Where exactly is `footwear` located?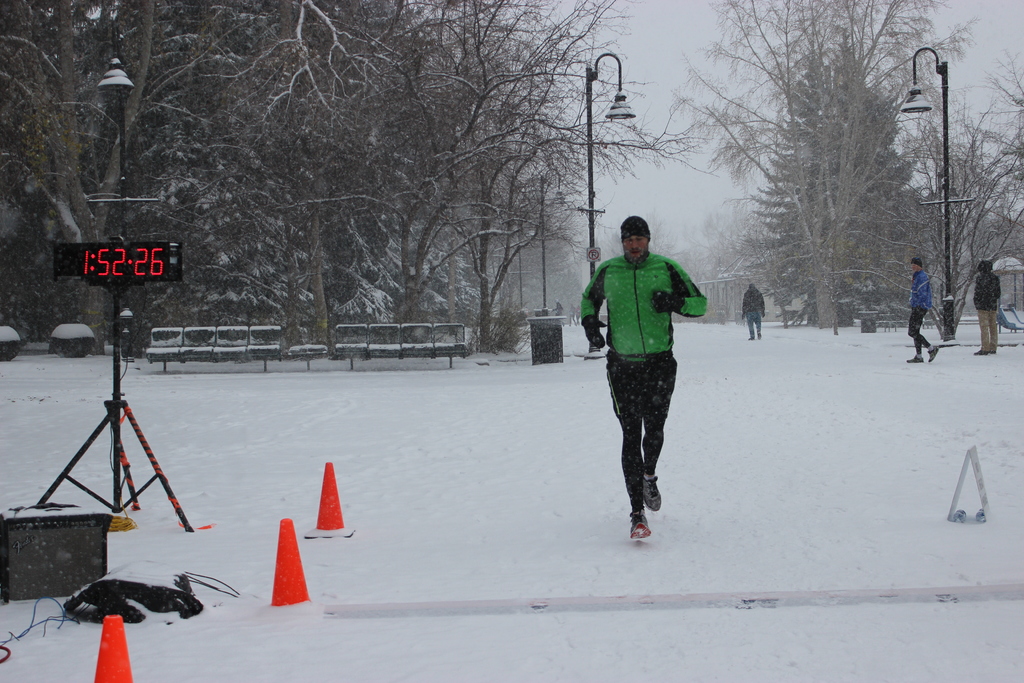
Its bounding box is bbox(923, 343, 942, 362).
